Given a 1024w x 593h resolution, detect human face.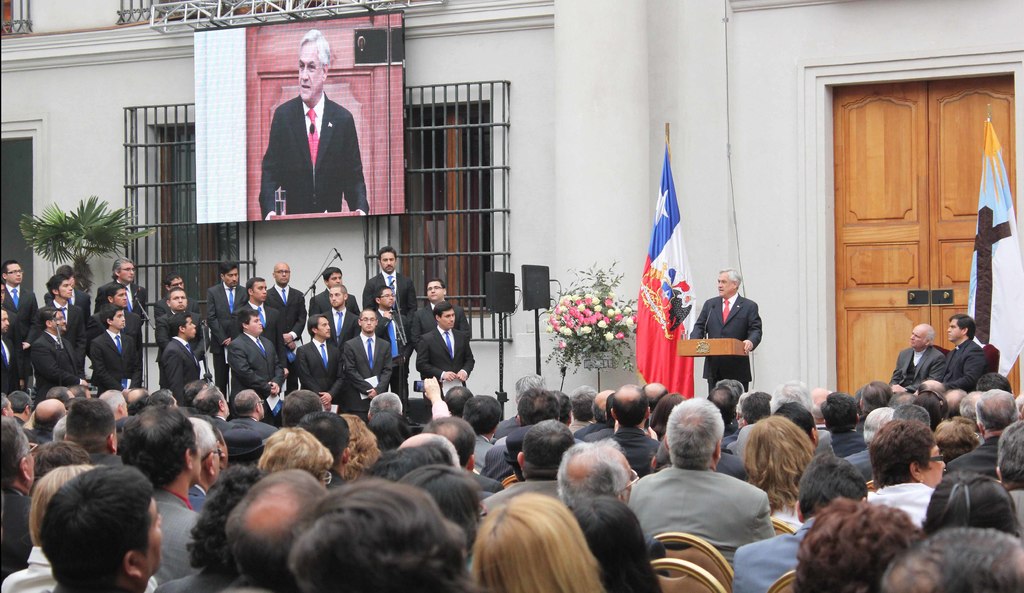
277/266/290/283.
